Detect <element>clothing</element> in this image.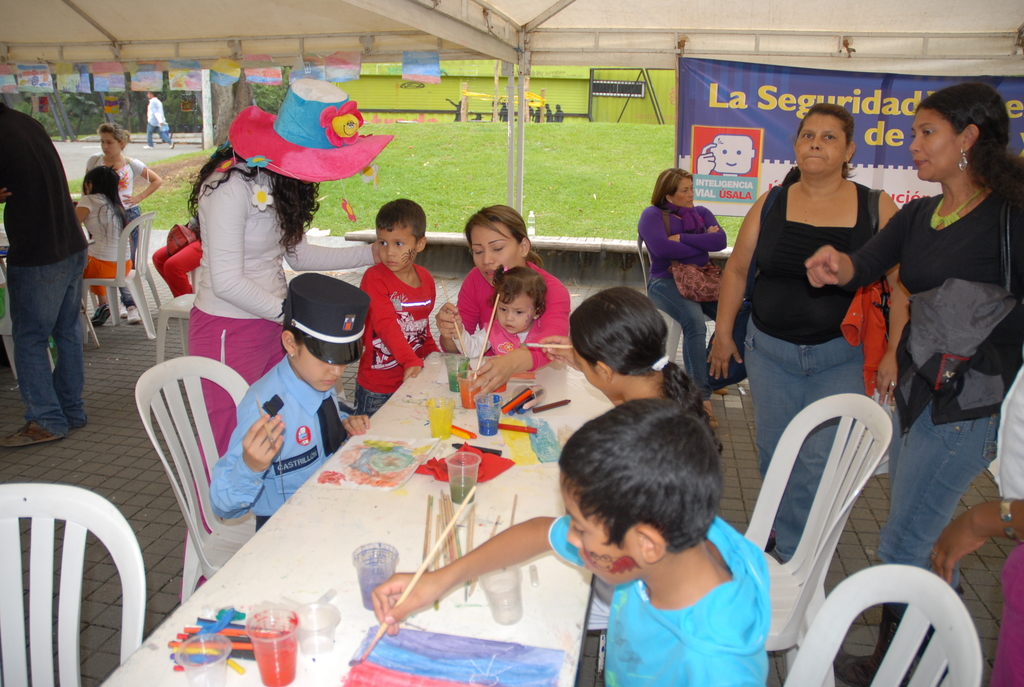
Detection: <bbox>709, 171, 897, 564</bbox>.
